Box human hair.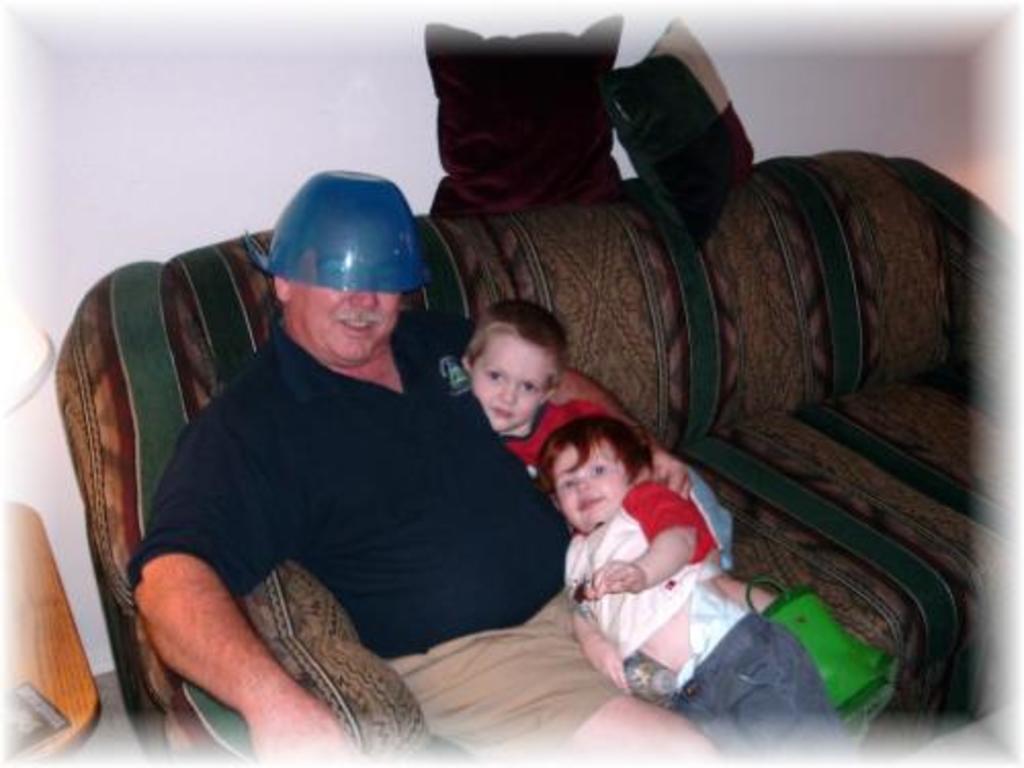
left=459, top=301, right=569, bottom=412.
